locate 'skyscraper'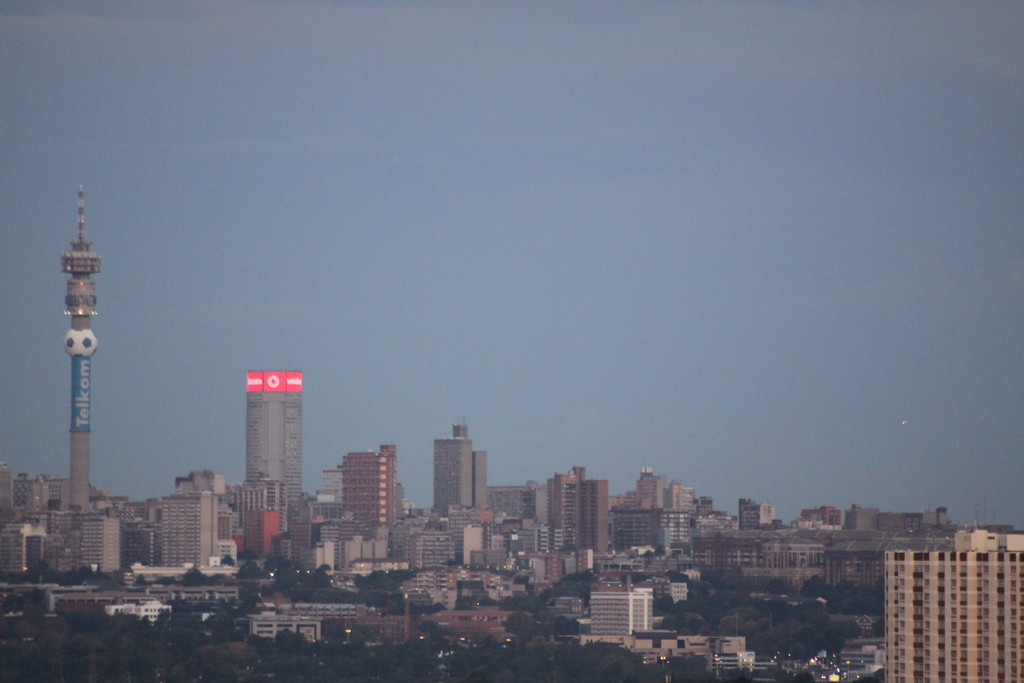
323, 439, 386, 579
